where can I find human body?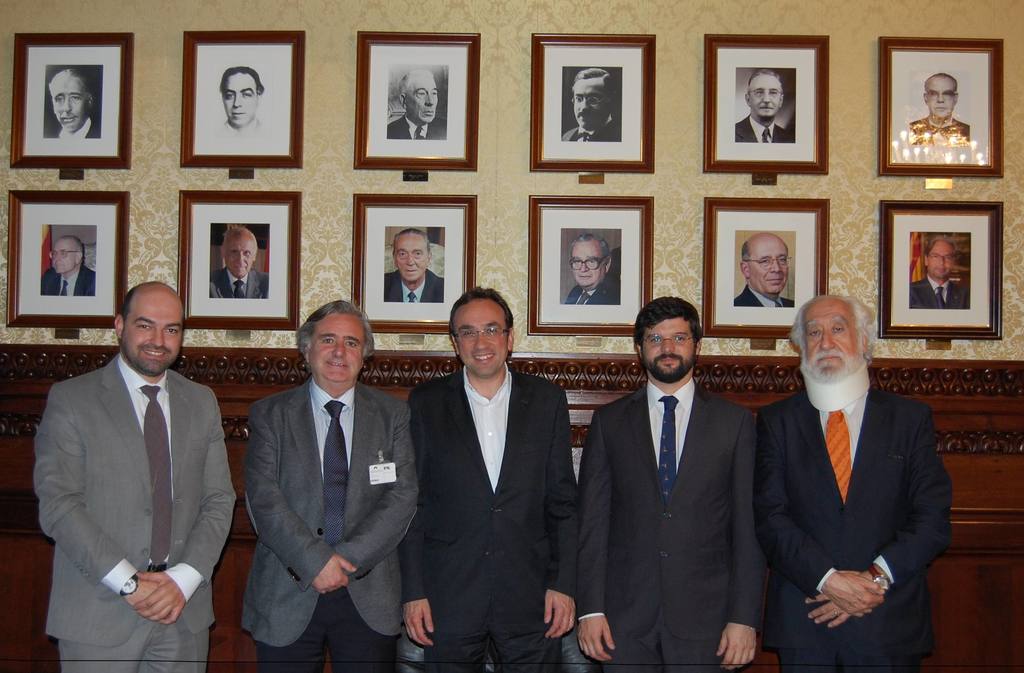
You can find it at detection(908, 72, 967, 163).
